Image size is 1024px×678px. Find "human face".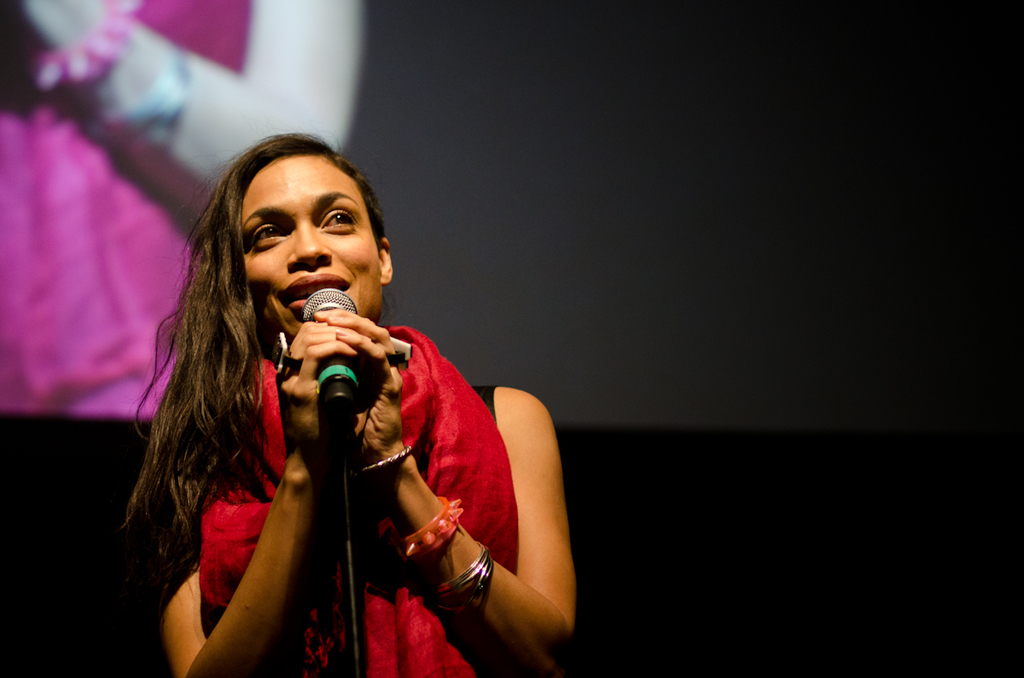
244:156:381:339.
